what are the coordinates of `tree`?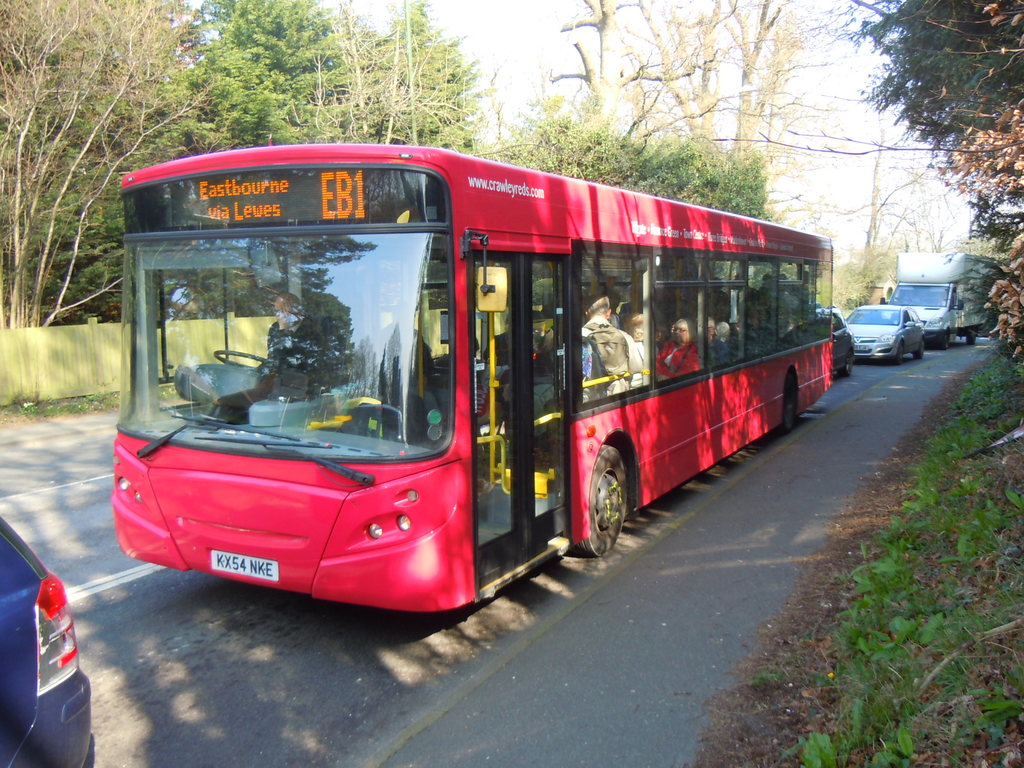
[x1=186, y1=47, x2=296, y2=158].
